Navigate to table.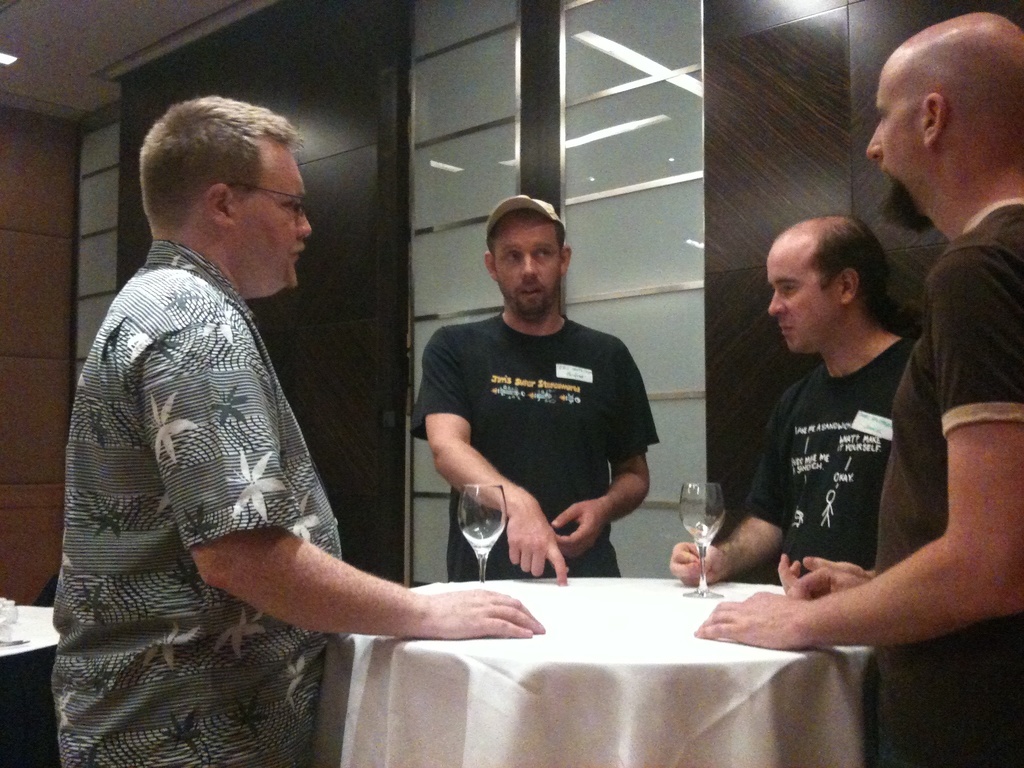
Navigation target: [316, 577, 877, 767].
